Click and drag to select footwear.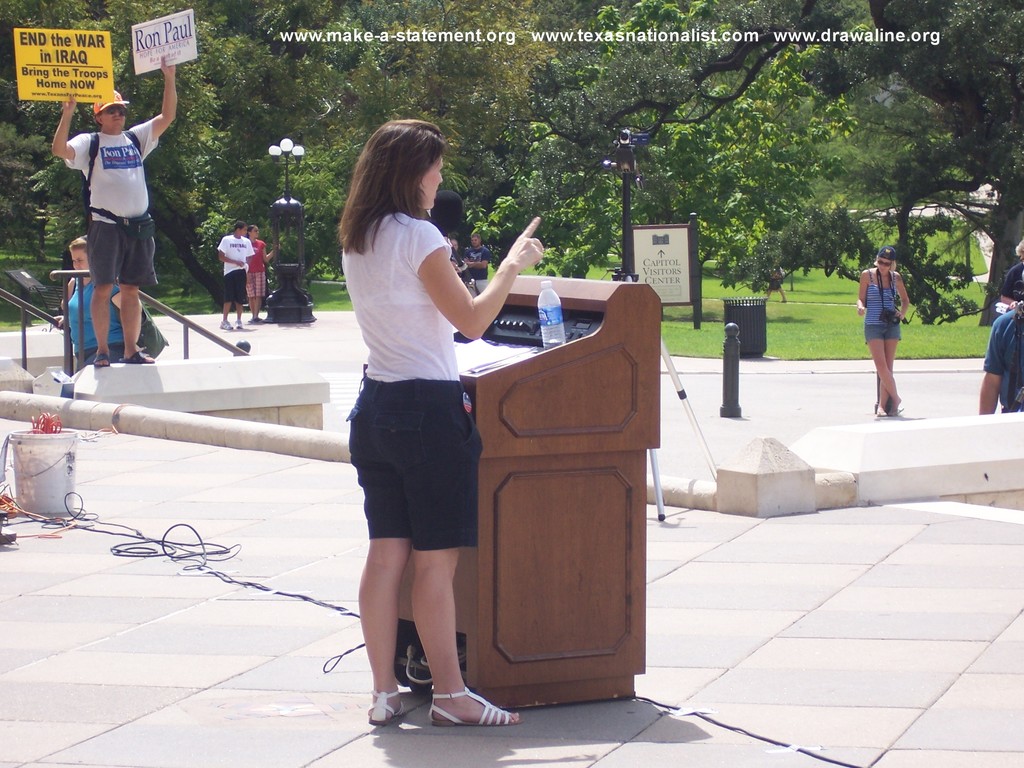
Selection: (left=118, top=350, right=156, bottom=364).
